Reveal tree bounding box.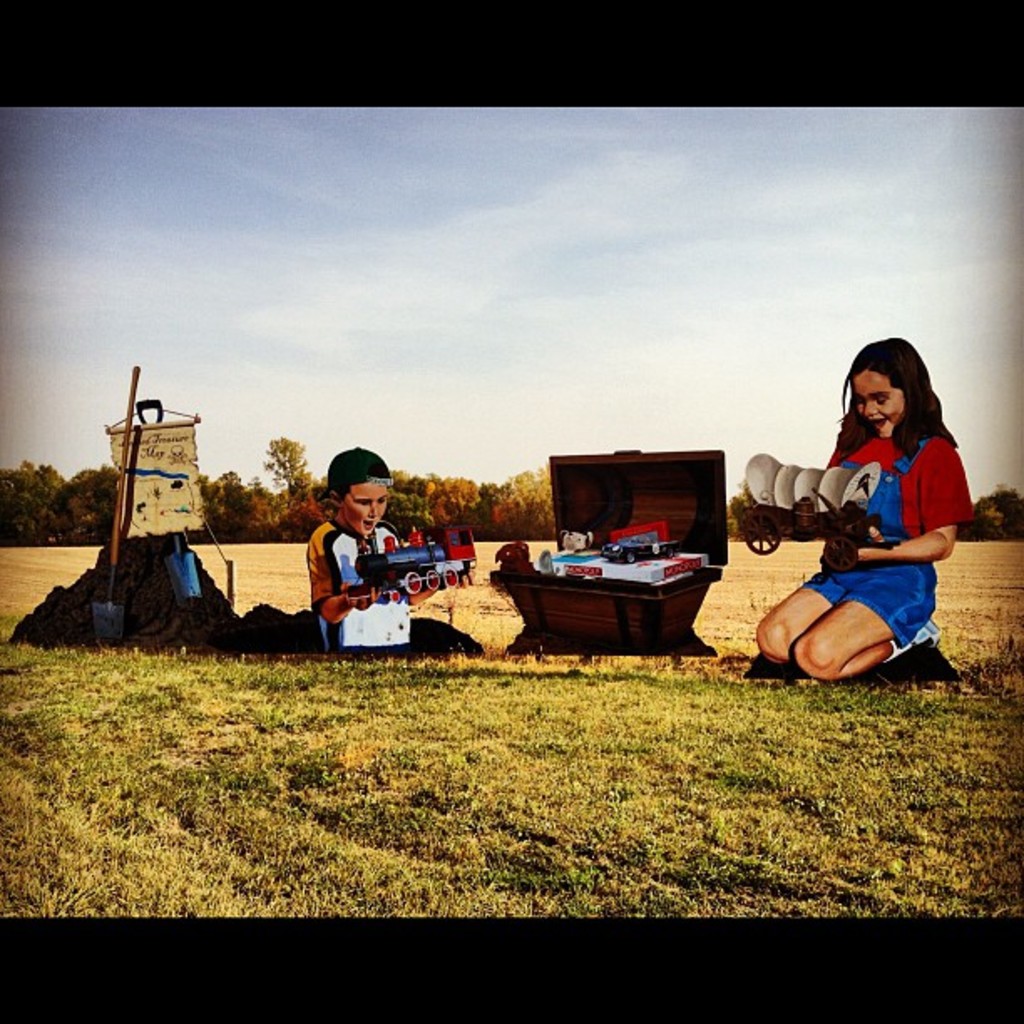
Revealed: 962/482/1022/542.
